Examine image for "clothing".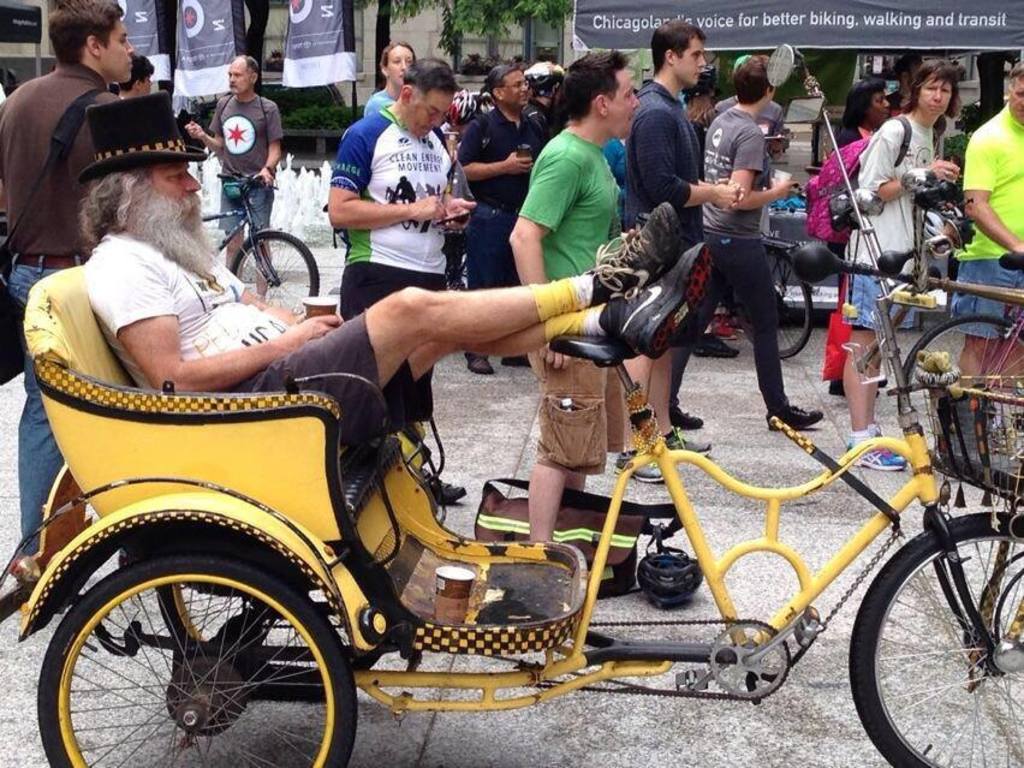
Examination result: [x1=93, y1=221, x2=399, y2=457].
